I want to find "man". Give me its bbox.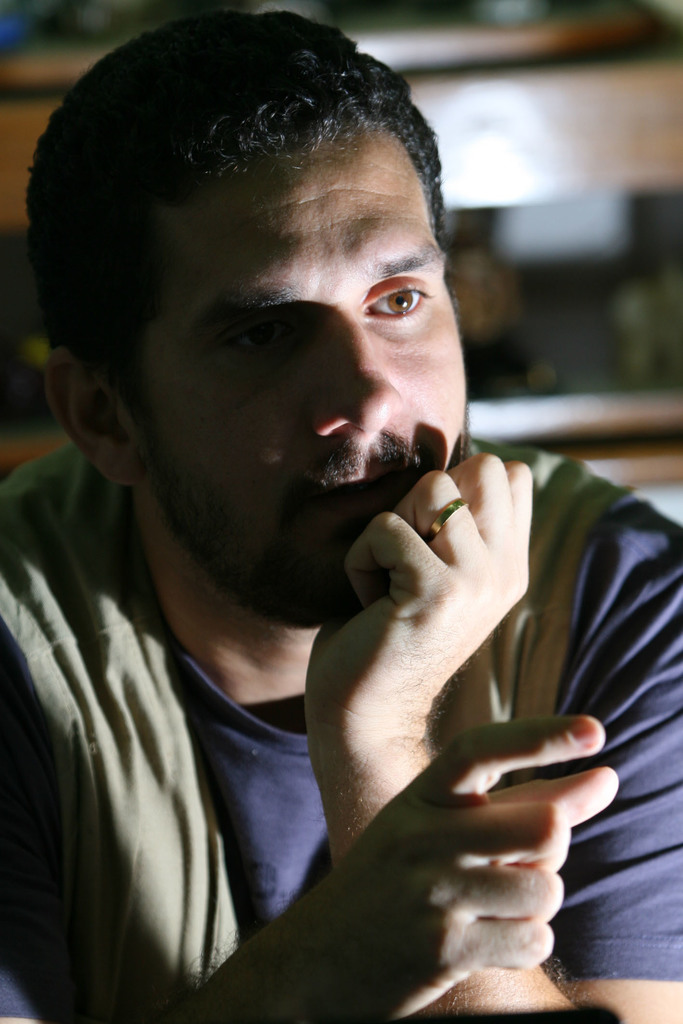
0, 26, 609, 1016.
